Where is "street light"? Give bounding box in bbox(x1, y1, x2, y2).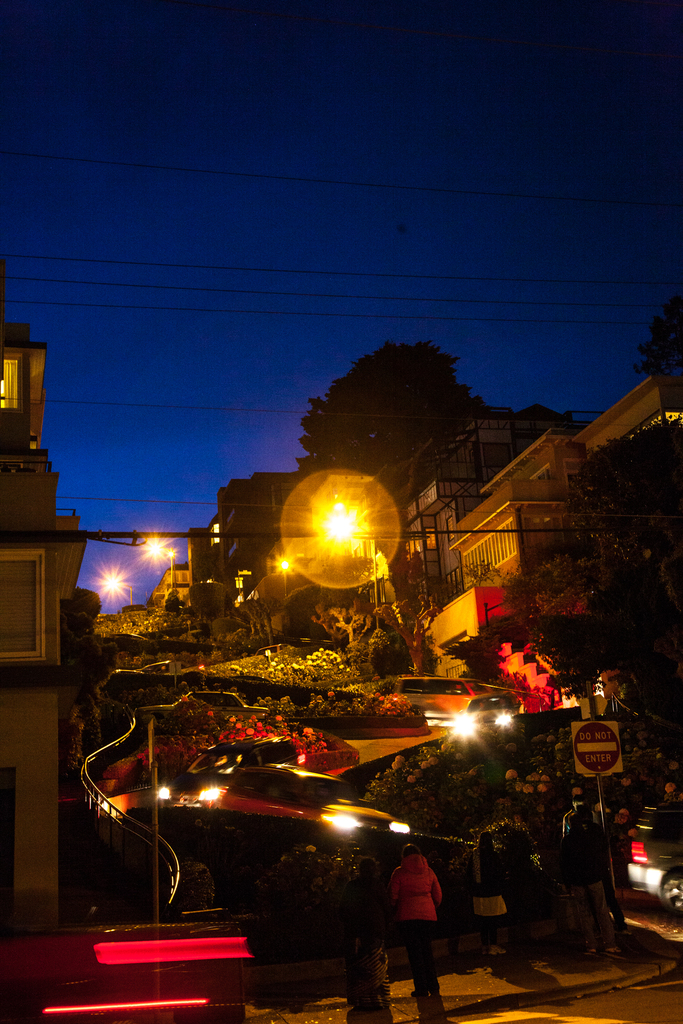
bbox(96, 571, 136, 611).
